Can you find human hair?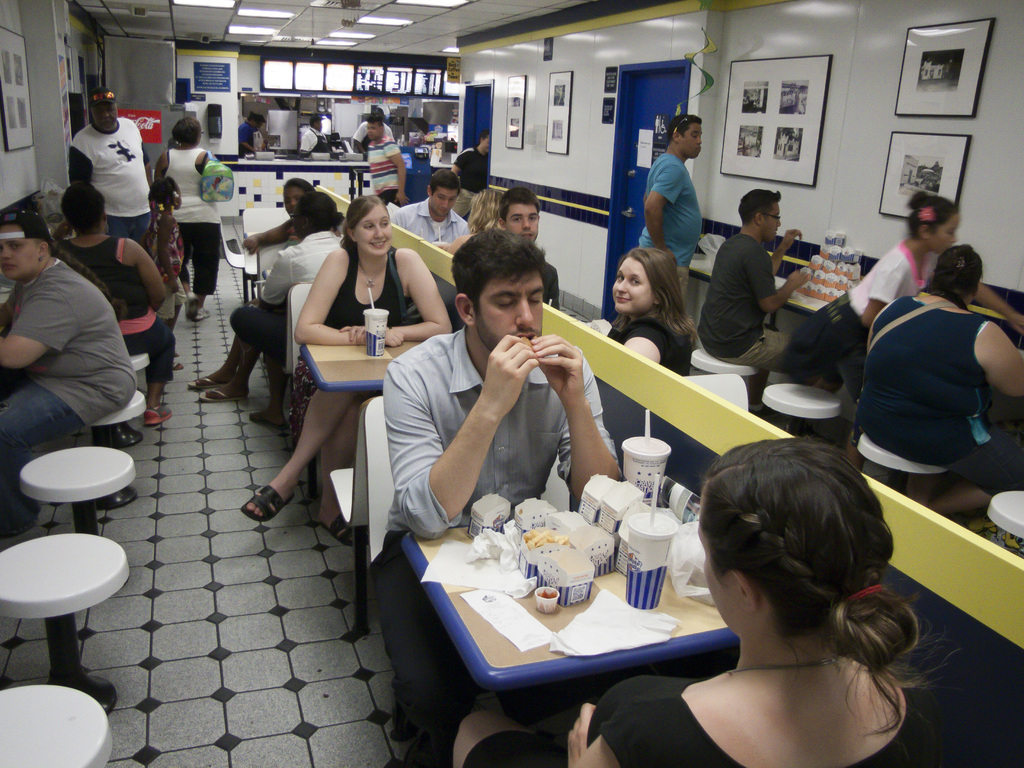
Yes, bounding box: [287,175,319,195].
